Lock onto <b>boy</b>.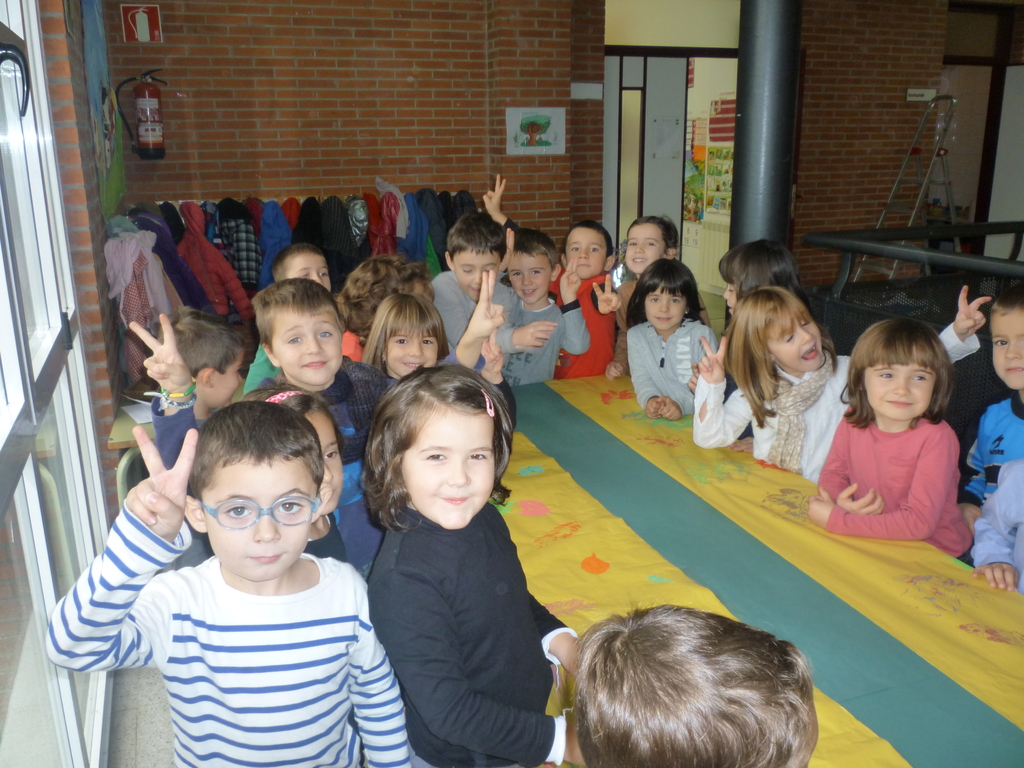
Locked: [left=611, top=214, right=716, bottom=378].
